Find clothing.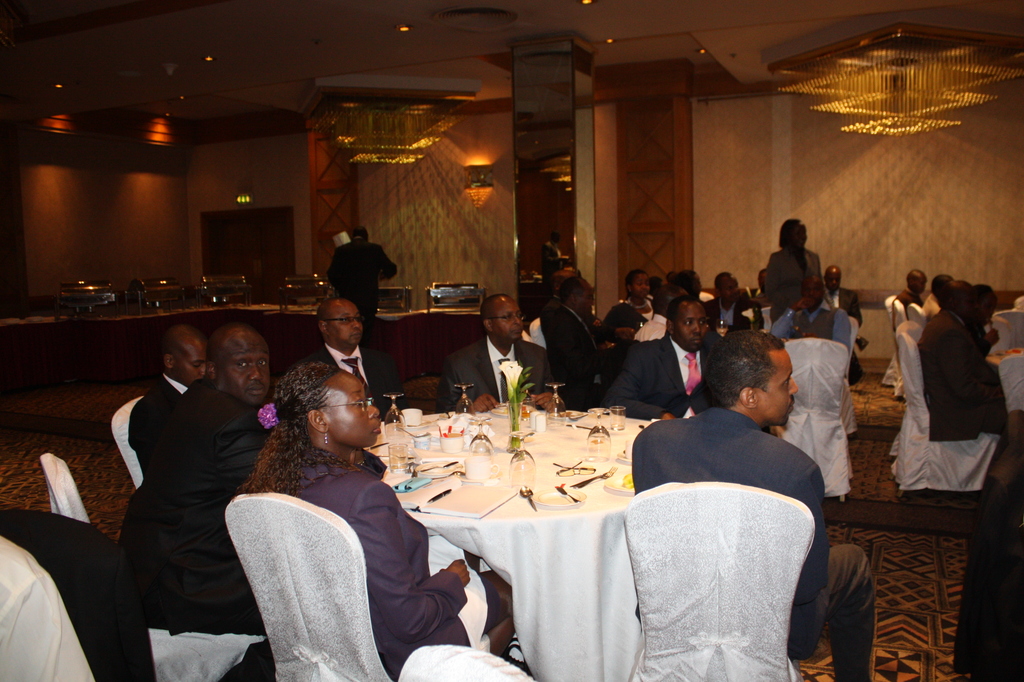
(767,302,850,353).
